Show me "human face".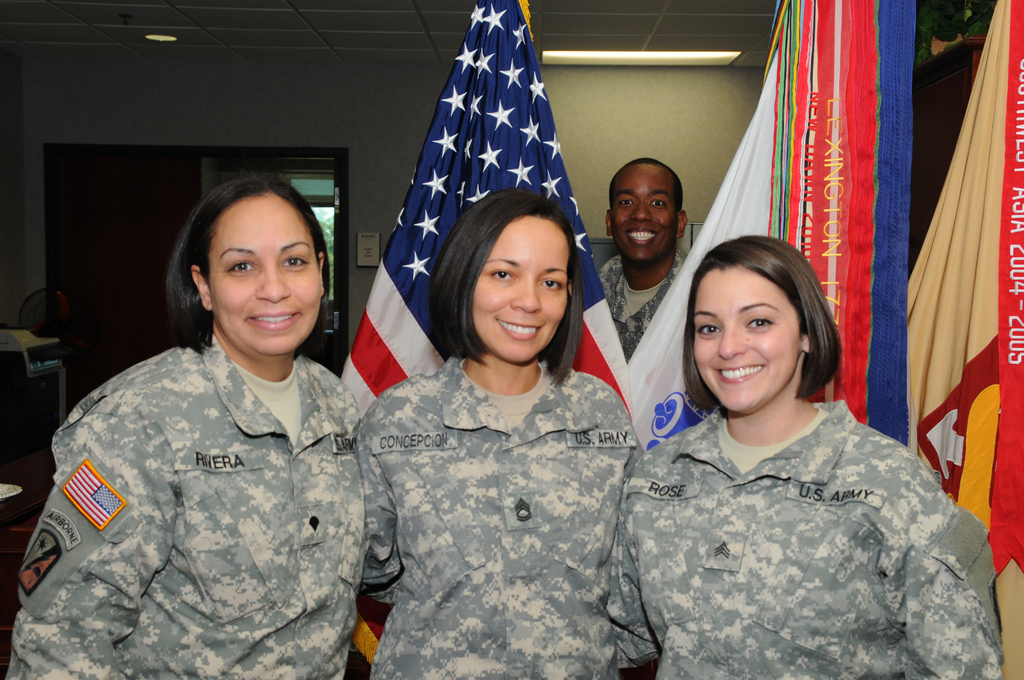
"human face" is here: (x1=472, y1=216, x2=572, y2=364).
